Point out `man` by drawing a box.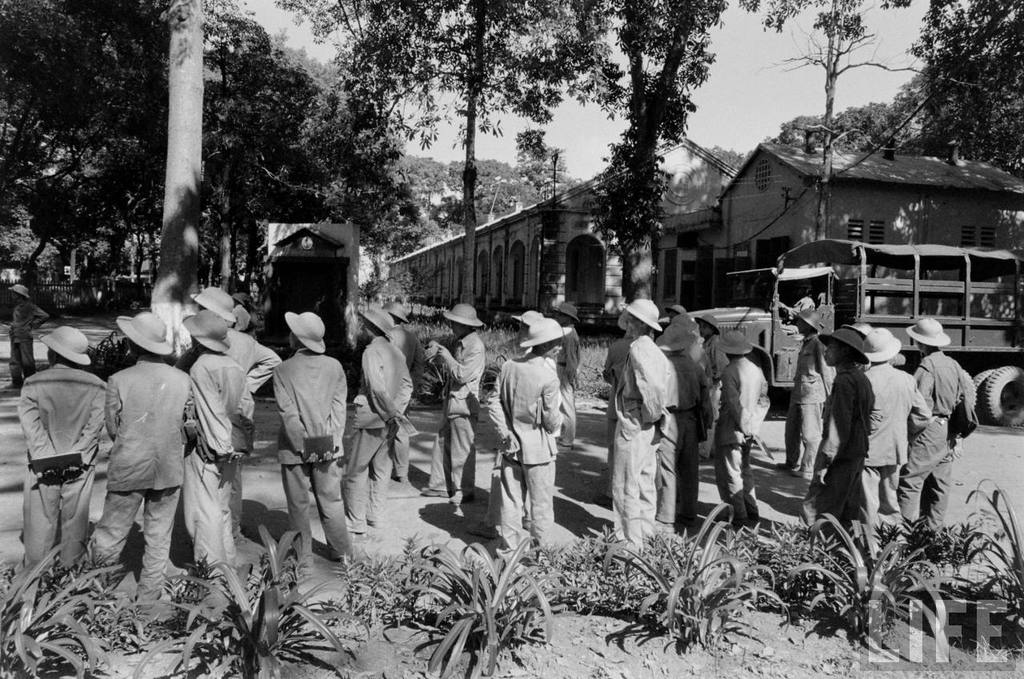
[left=705, top=348, right=762, bottom=528].
